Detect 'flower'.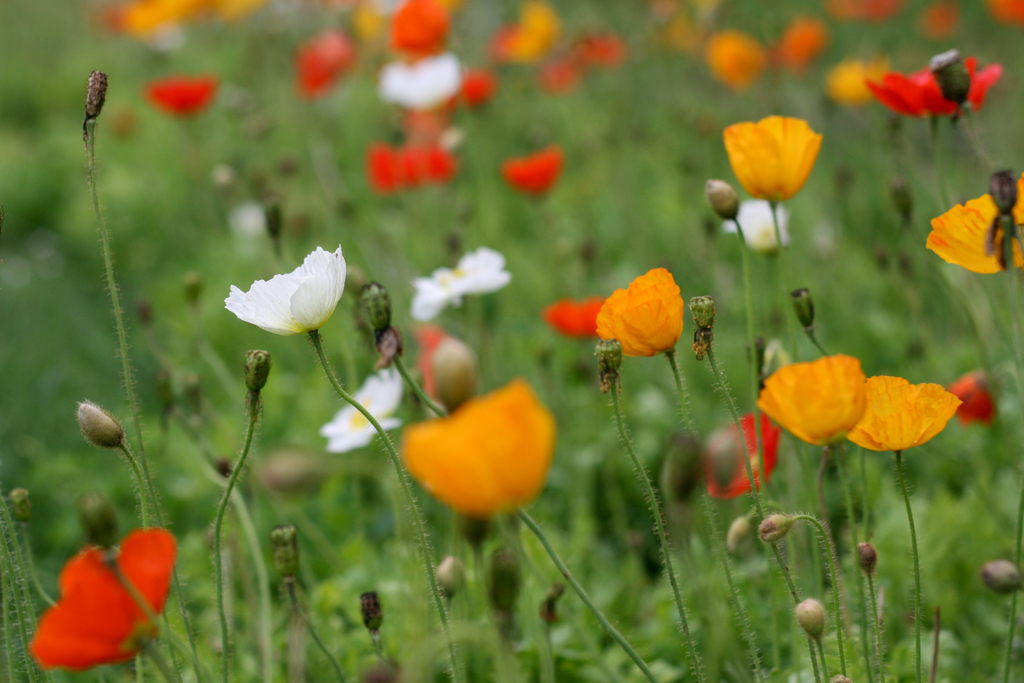
Detected at box=[408, 239, 513, 314].
